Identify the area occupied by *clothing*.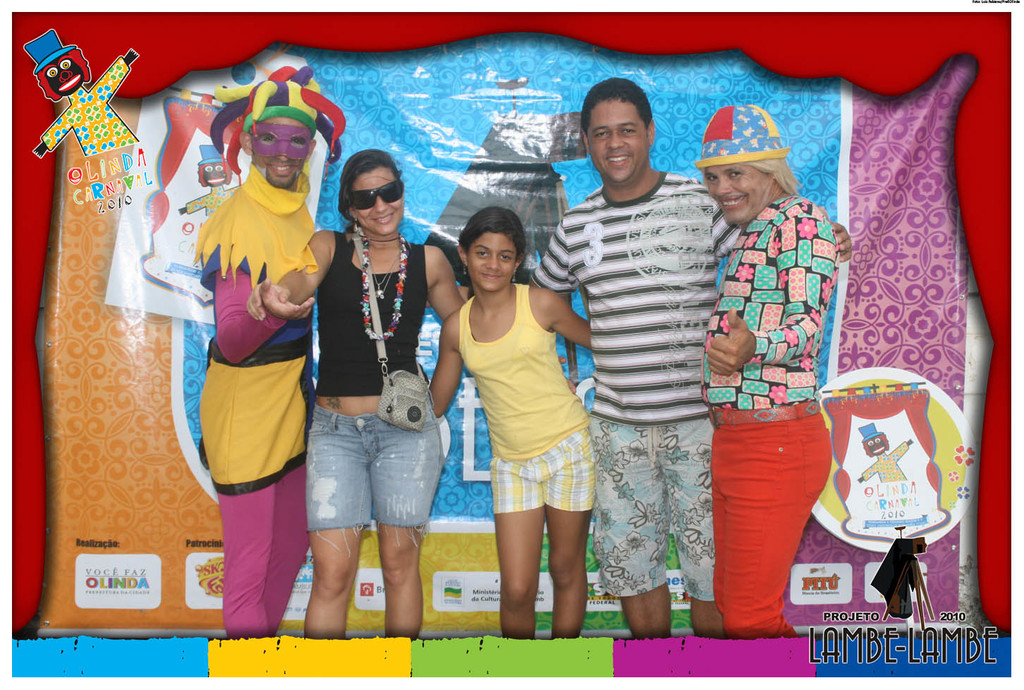
Area: <bbox>536, 194, 746, 598</bbox>.
